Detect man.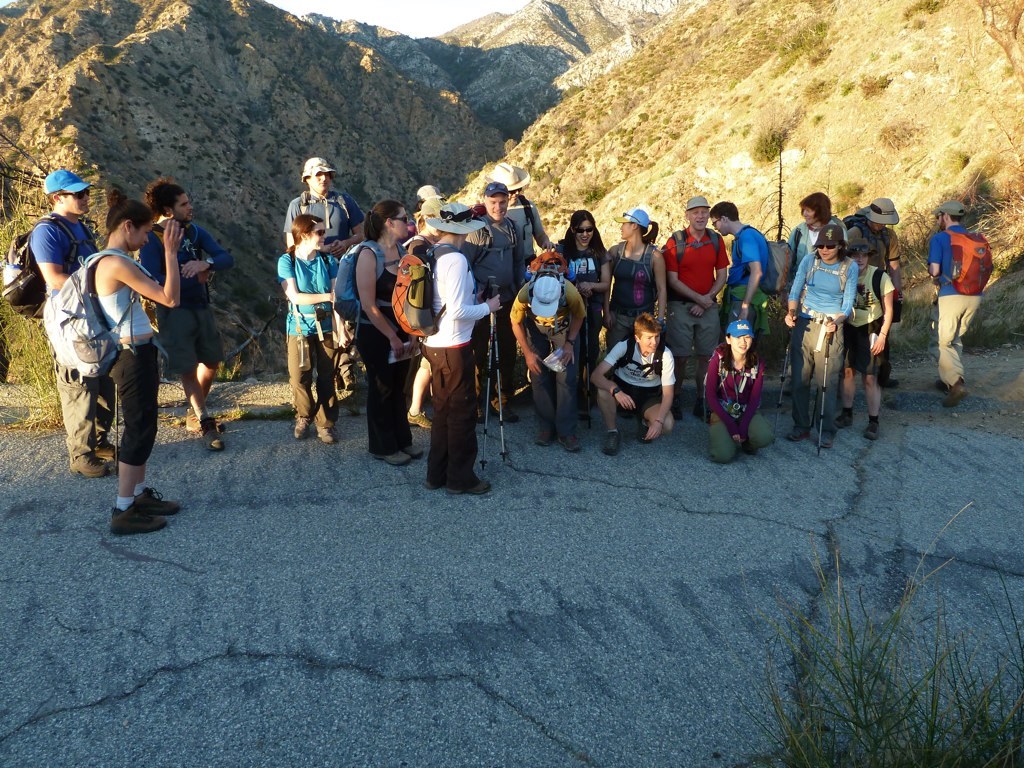
Detected at (x1=461, y1=187, x2=530, y2=421).
